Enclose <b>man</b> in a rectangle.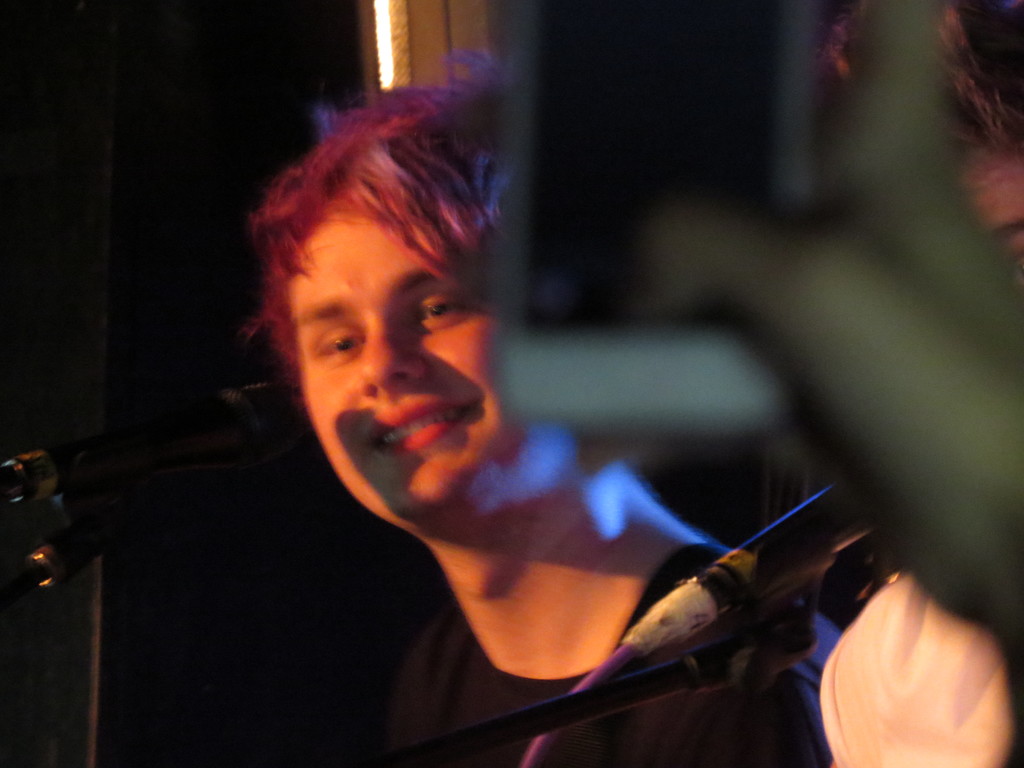
box(232, 34, 851, 767).
